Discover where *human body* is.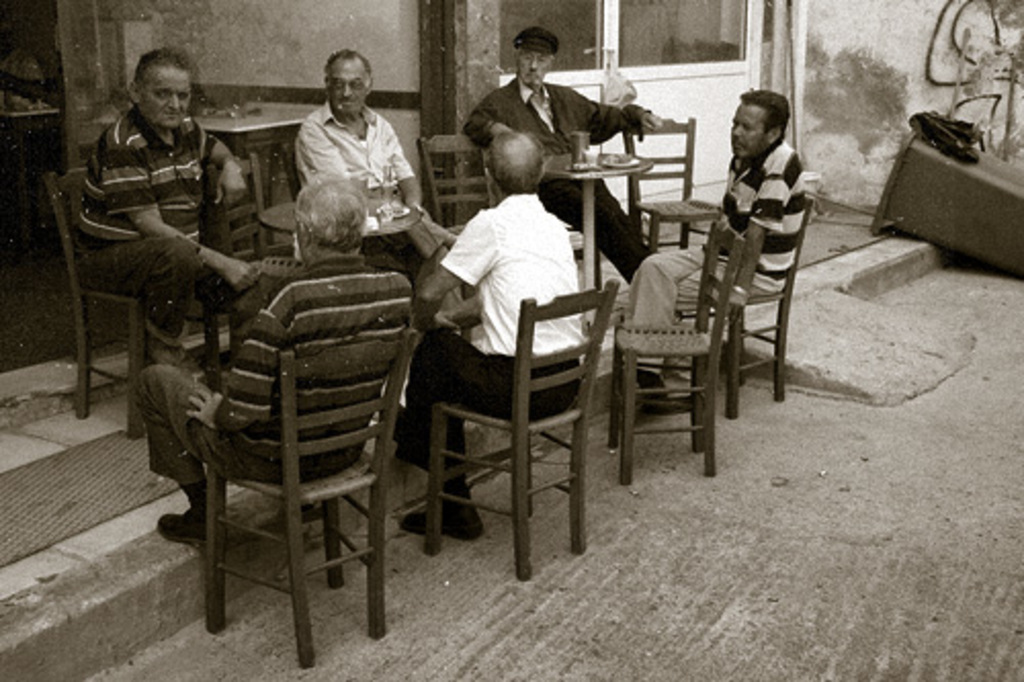
Discovered at <bbox>406, 193, 575, 532</bbox>.
